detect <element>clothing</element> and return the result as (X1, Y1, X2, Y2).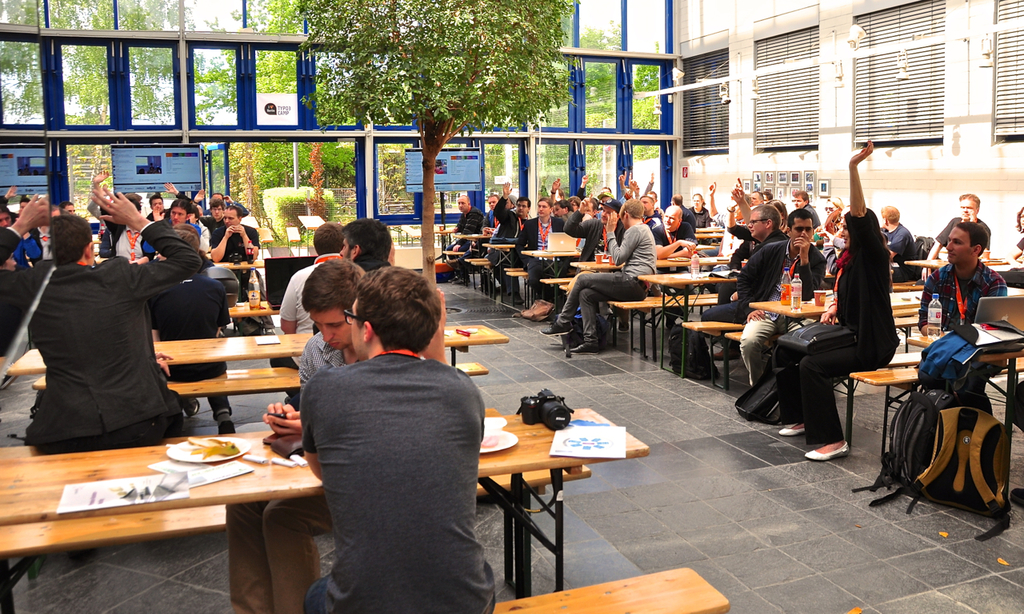
(284, 251, 392, 409).
